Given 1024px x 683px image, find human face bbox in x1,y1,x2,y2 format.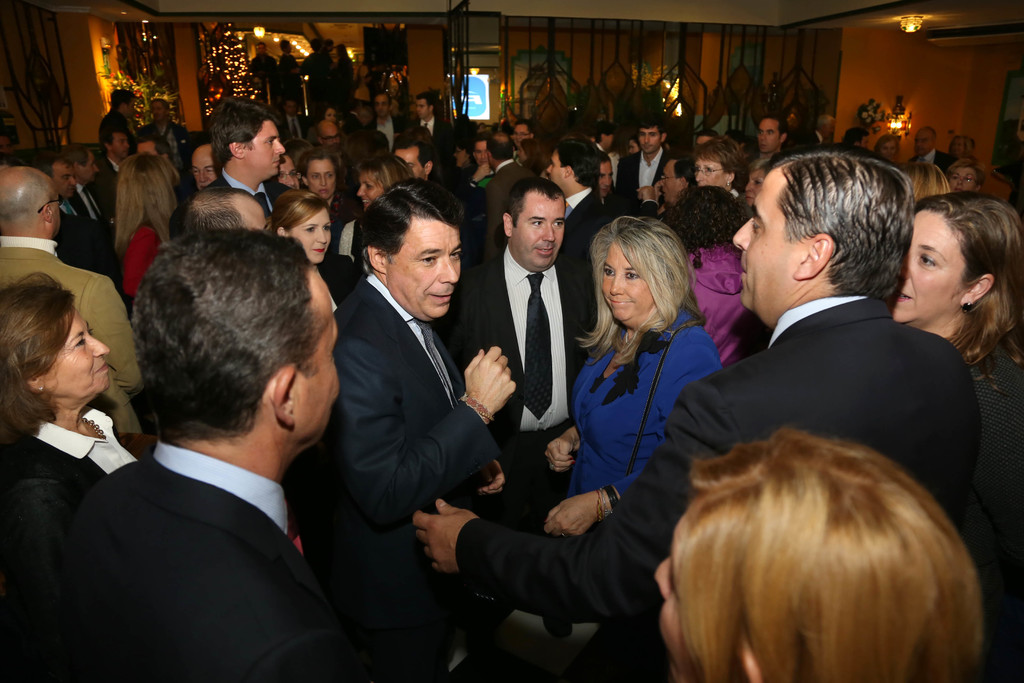
891,211,951,320.
